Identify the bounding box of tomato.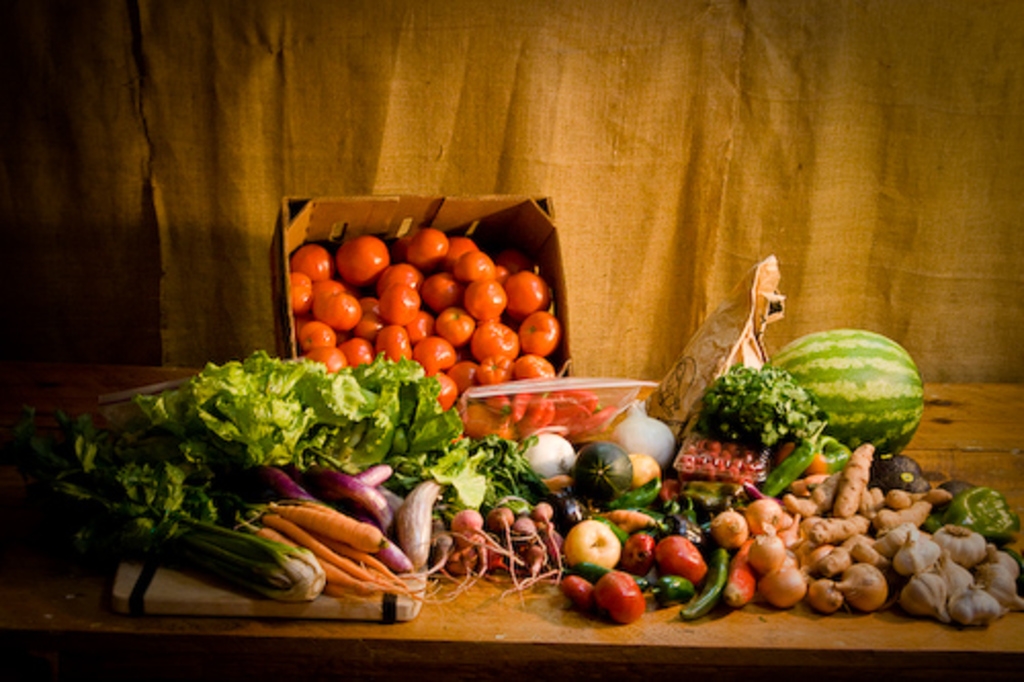
{"left": 455, "top": 246, "right": 500, "bottom": 287}.
